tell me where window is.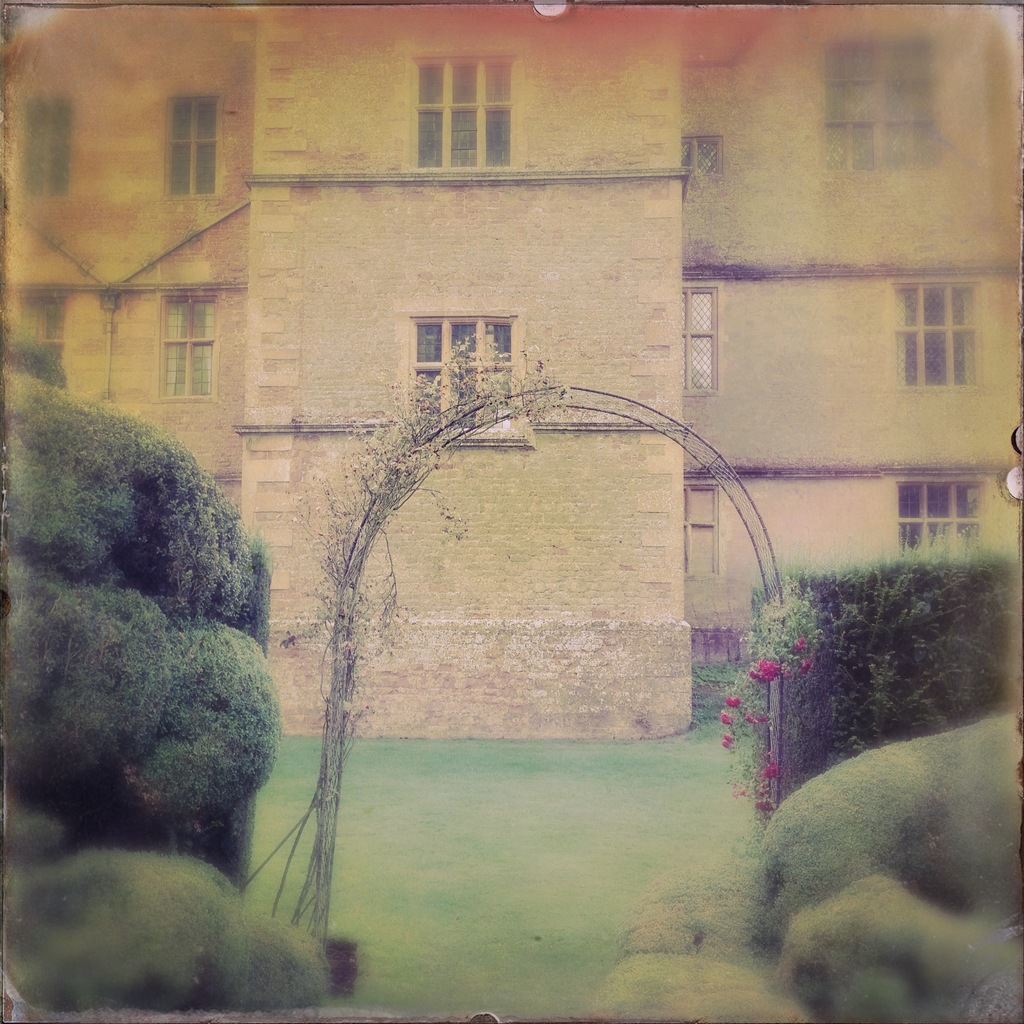
window is at x1=401 y1=44 x2=520 y2=172.
